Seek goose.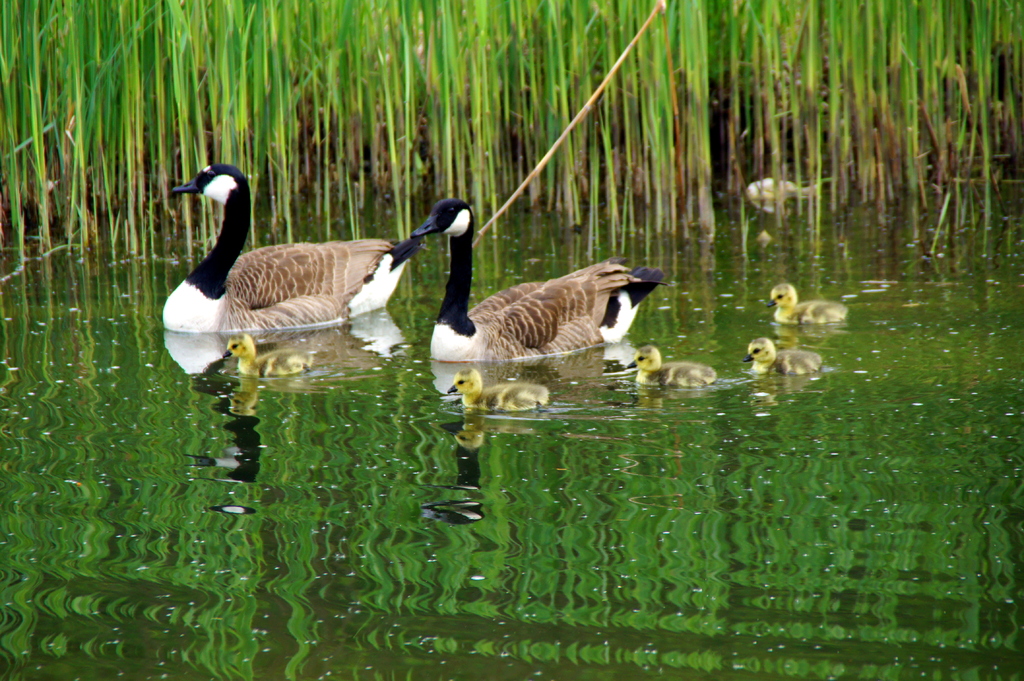
rect(169, 166, 394, 331).
